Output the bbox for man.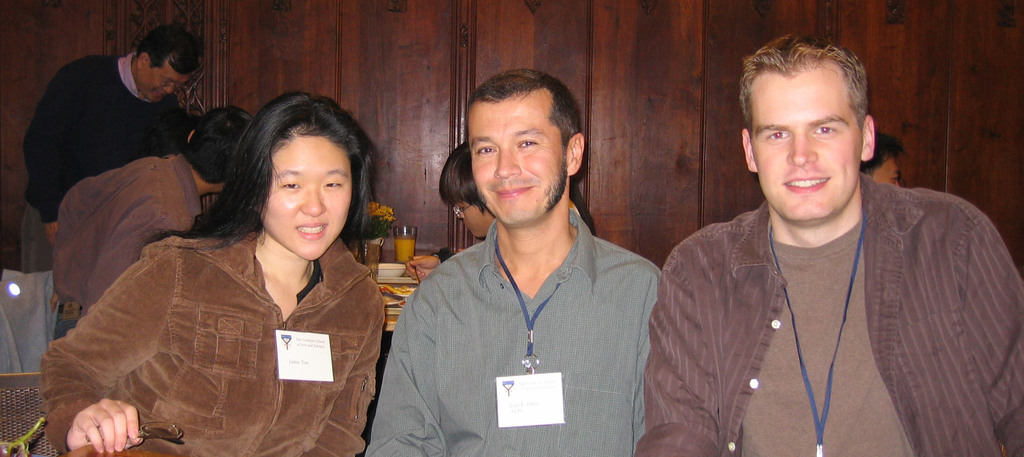
rect(378, 62, 680, 440).
